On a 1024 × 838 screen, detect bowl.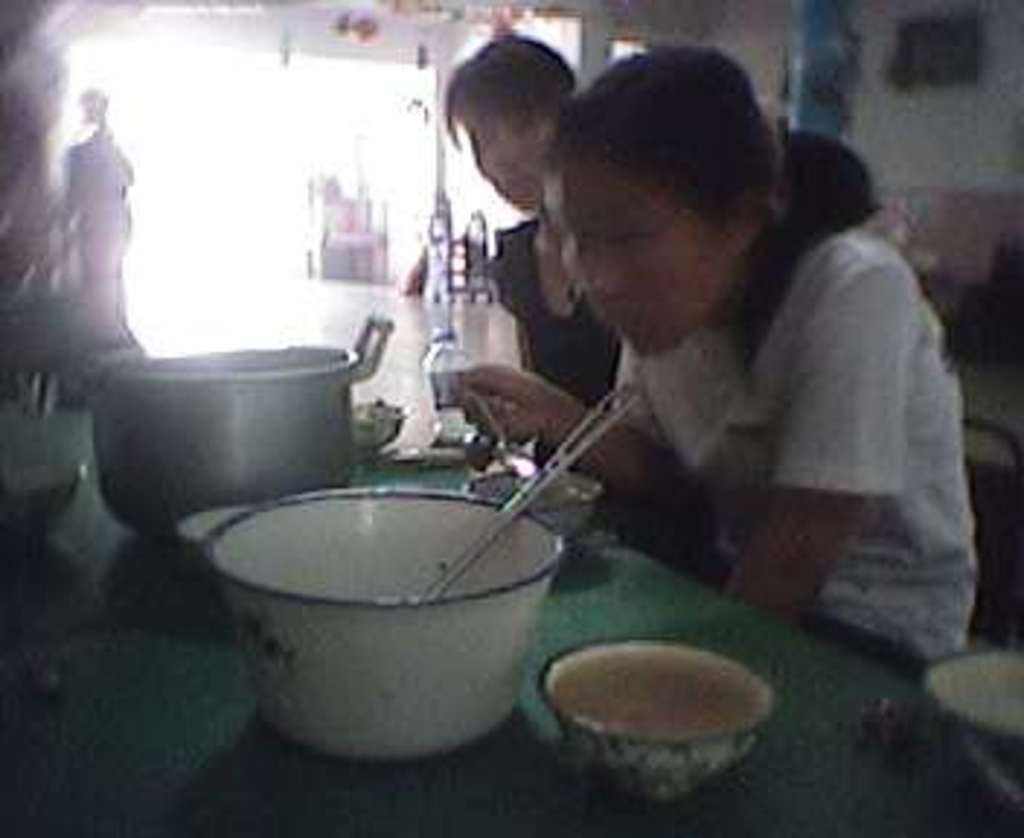
x1=175 y1=454 x2=561 y2=768.
